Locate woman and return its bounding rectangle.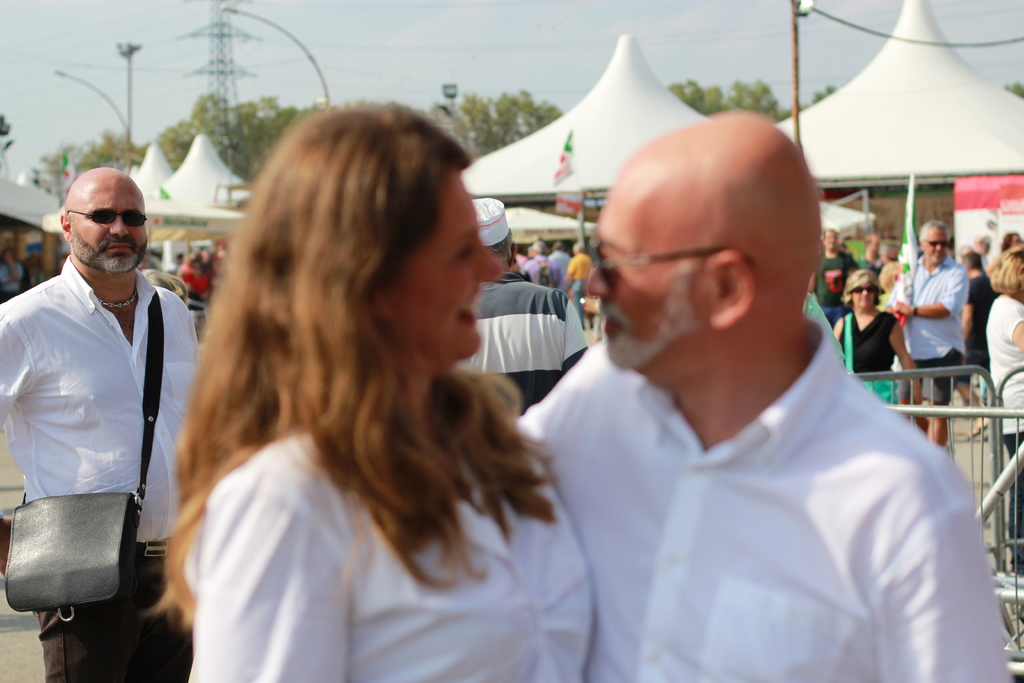
box(164, 90, 599, 682).
